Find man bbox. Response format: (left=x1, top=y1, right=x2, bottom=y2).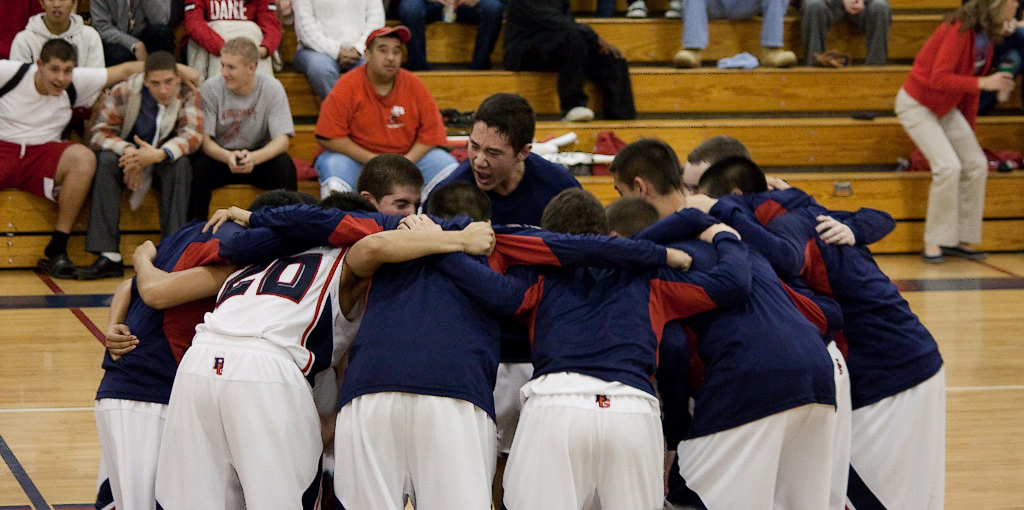
(left=670, top=0, right=803, bottom=68).
